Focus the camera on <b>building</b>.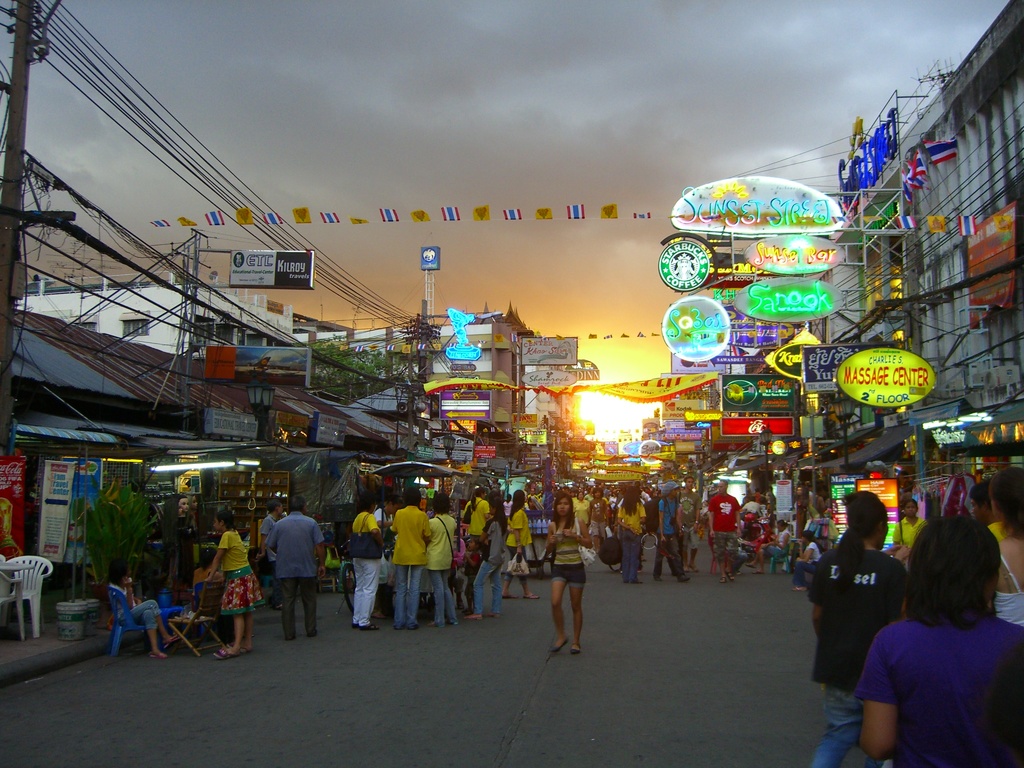
Focus region: x1=13 y1=268 x2=295 y2=355.
